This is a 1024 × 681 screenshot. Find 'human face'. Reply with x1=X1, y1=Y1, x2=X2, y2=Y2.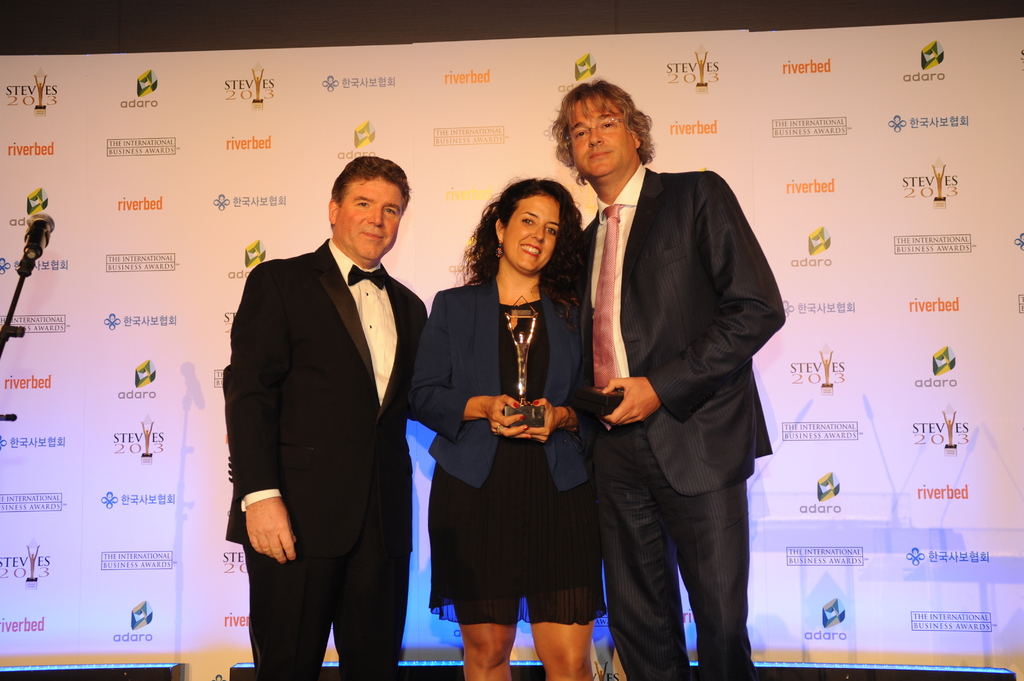
x1=330, y1=176, x2=405, y2=266.
